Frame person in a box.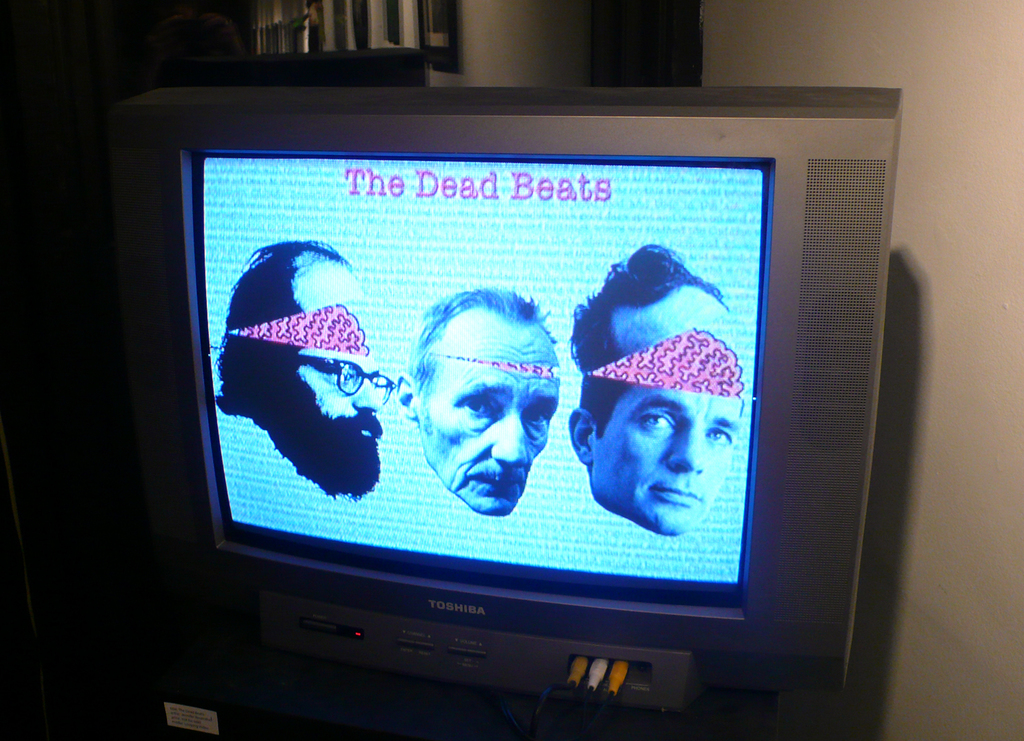
l=403, t=283, r=562, b=505.
